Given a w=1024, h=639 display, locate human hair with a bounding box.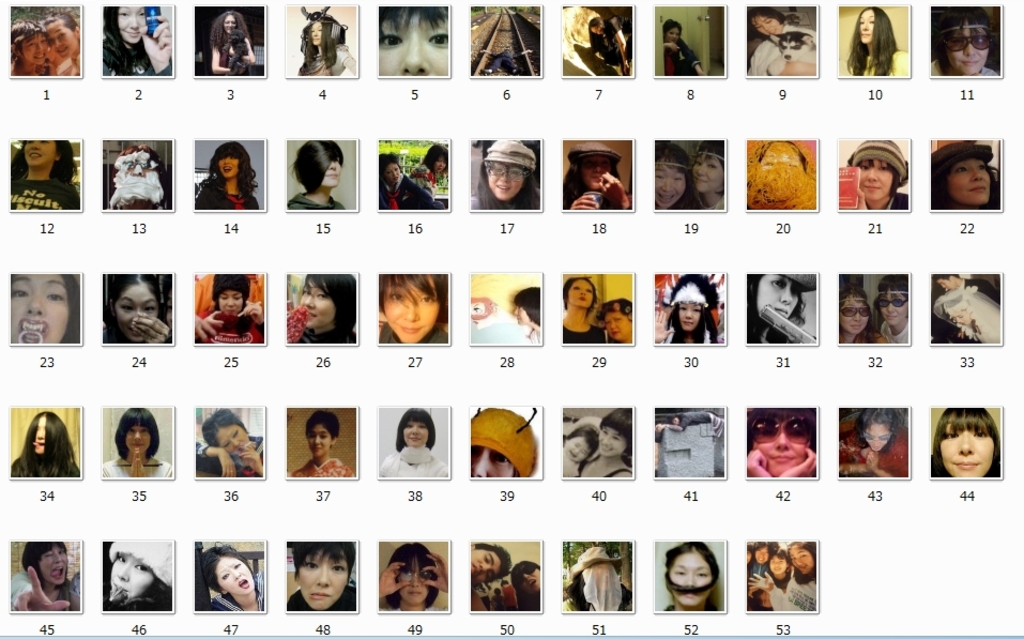
Located: (767, 547, 790, 576).
